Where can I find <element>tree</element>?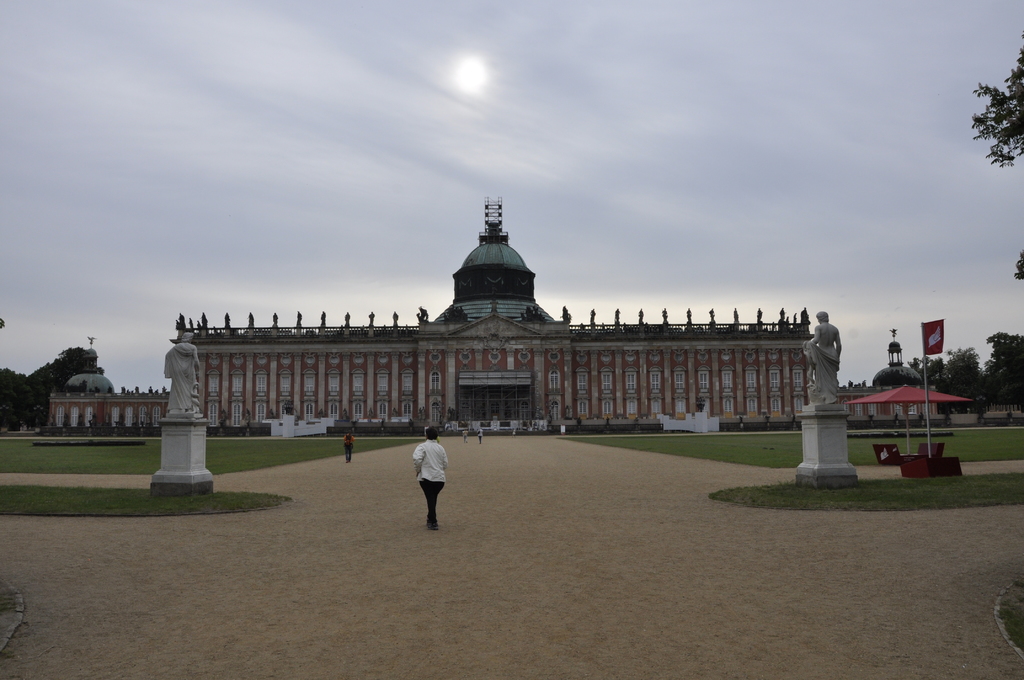
You can find it at bbox(974, 48, 1023, 166).
